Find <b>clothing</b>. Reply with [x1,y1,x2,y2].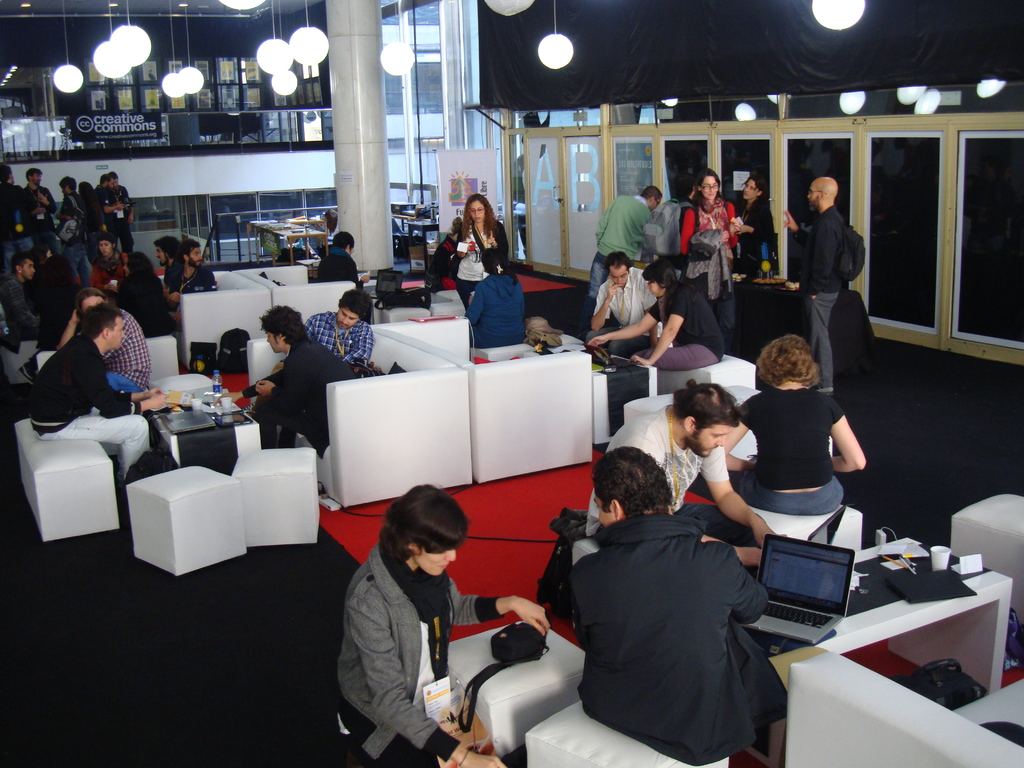
[583,271,665,355].
